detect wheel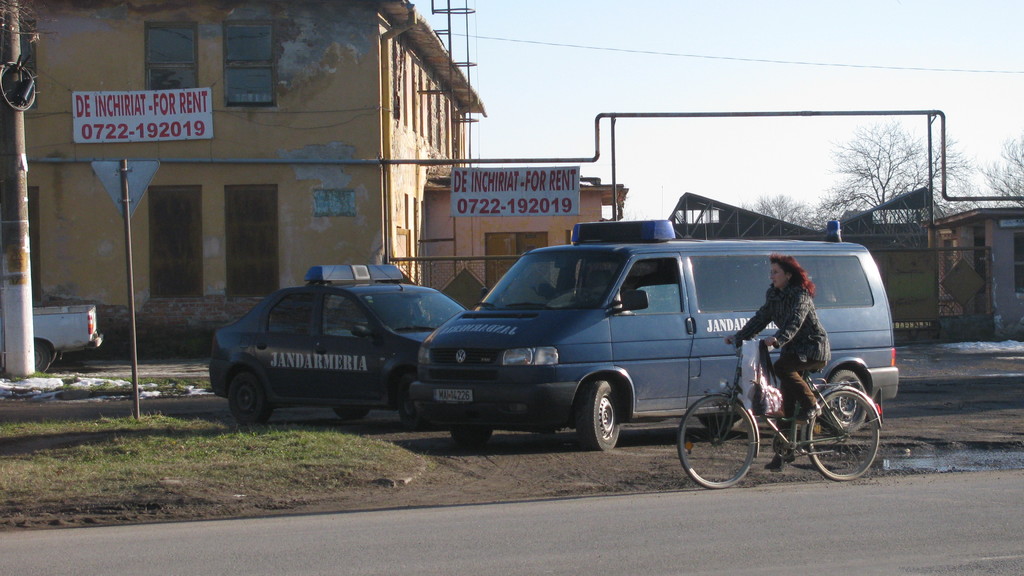
<bbox>31, 336, 58, 371</bbox>
